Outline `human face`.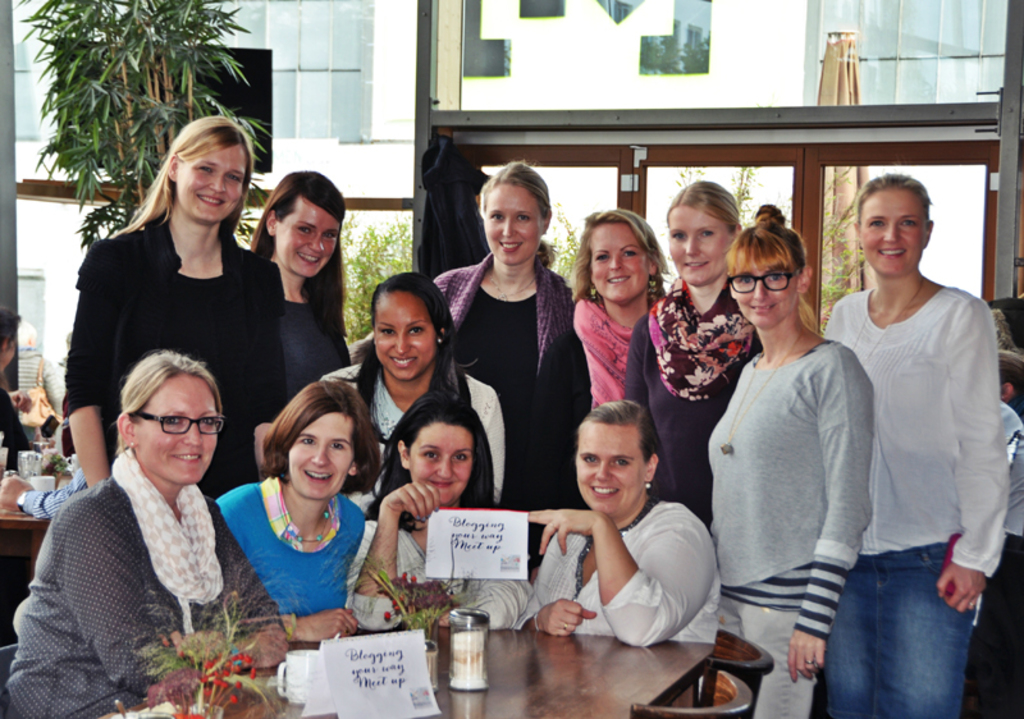
Outline: (0, 336, 18, 370).
